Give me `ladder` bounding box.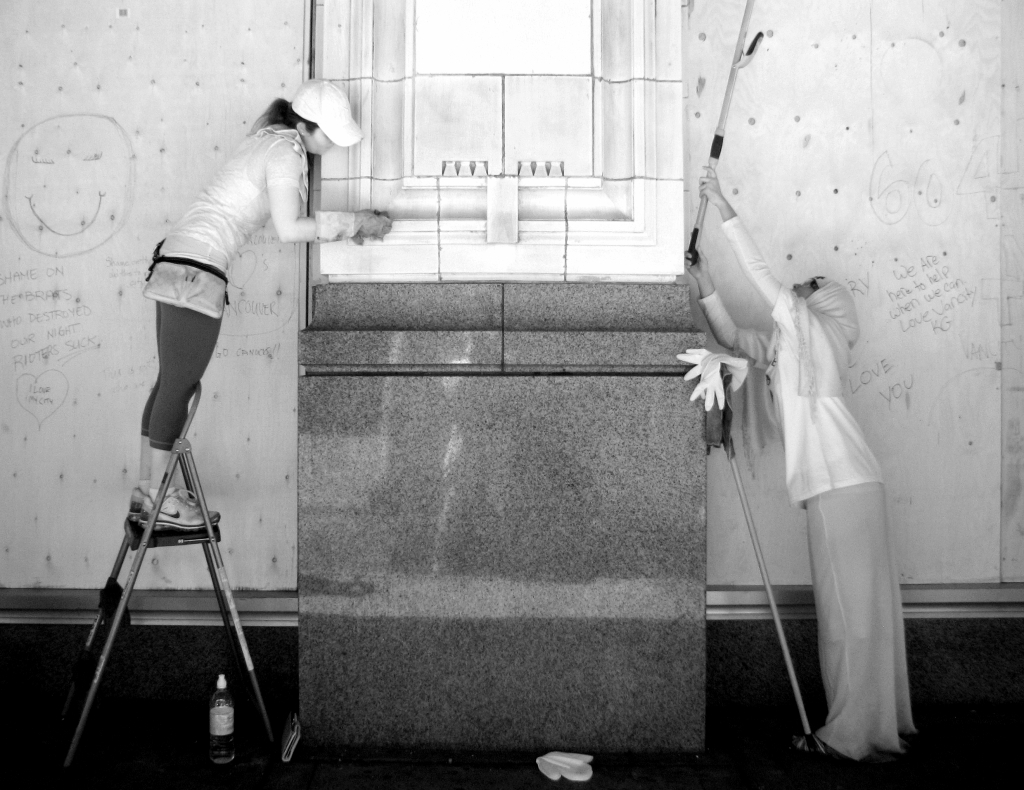
rect(54, 370, 281, 778).
